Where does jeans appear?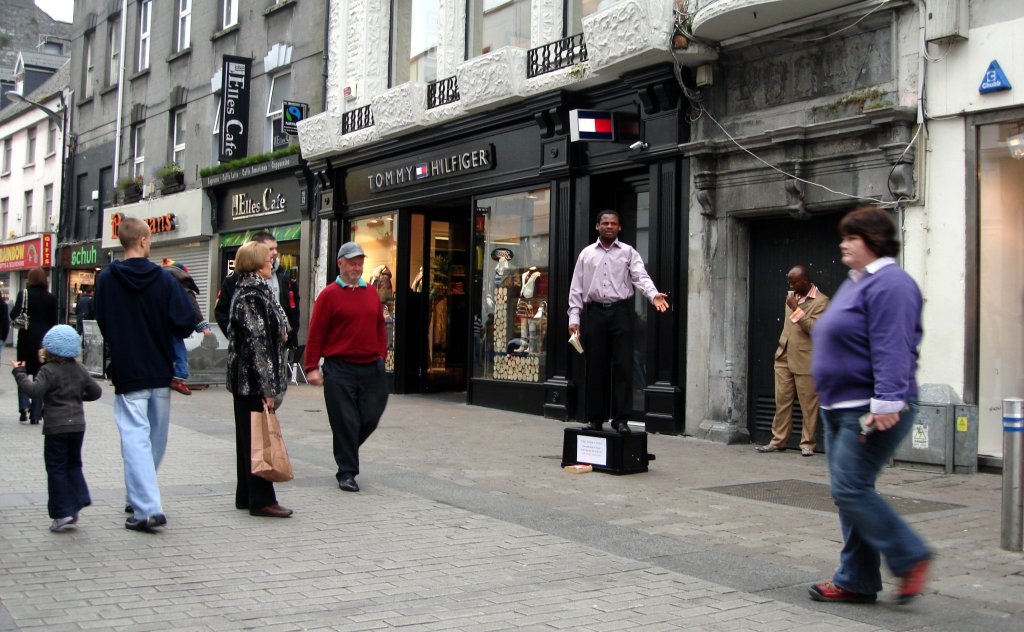
Appears at [815,395,933,620].
